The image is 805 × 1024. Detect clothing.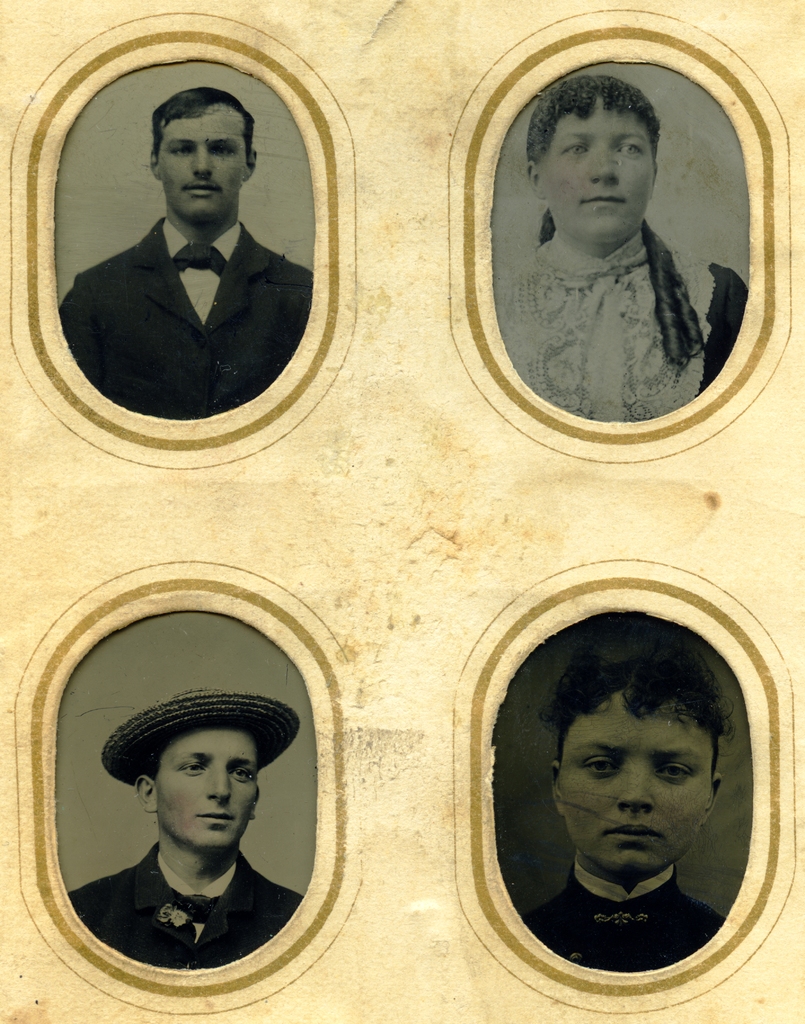
Detection: 497,220,747,421.
